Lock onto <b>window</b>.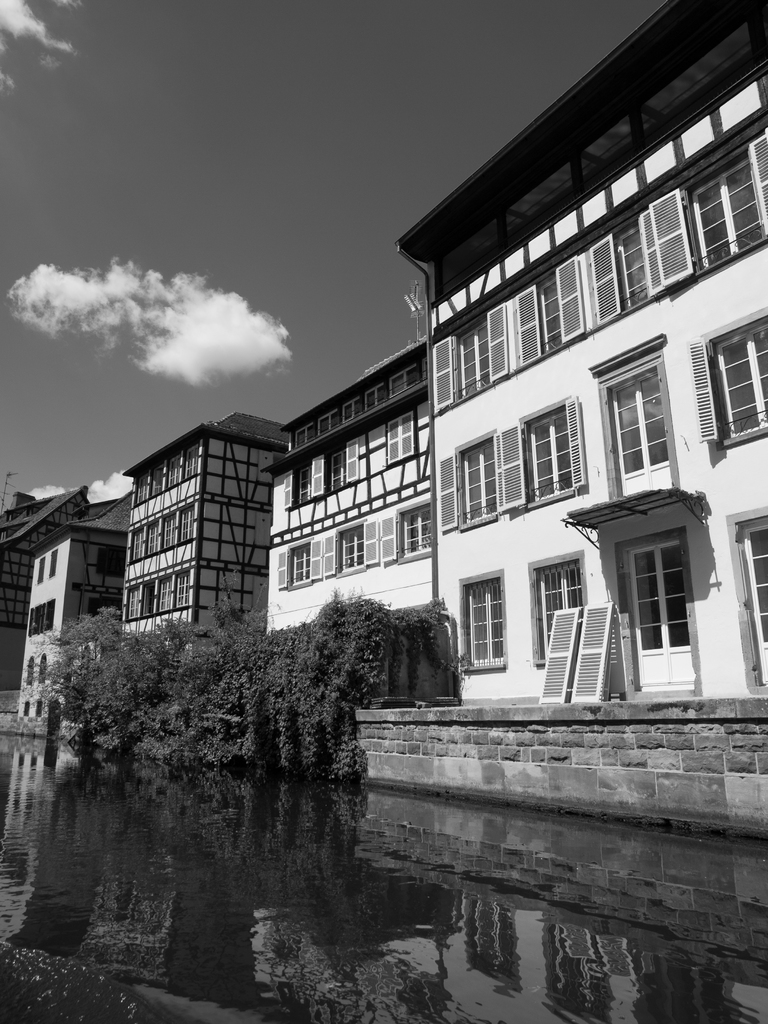
Locked: locate(447, 314, 486, 392).
